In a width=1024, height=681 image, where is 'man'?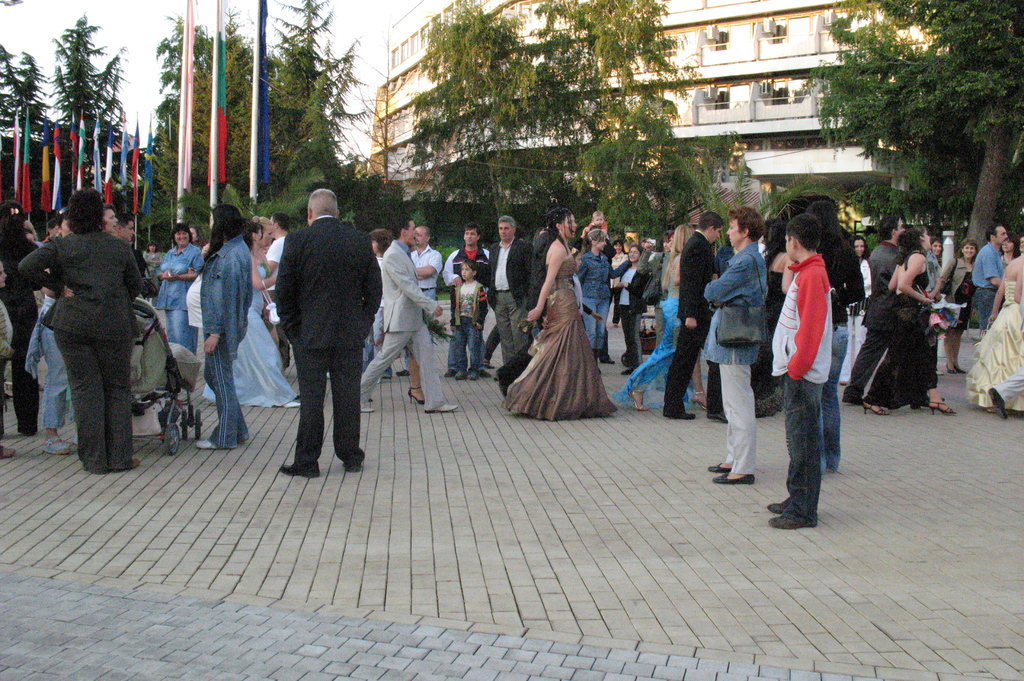
detection(358, 214, 461, 415).
